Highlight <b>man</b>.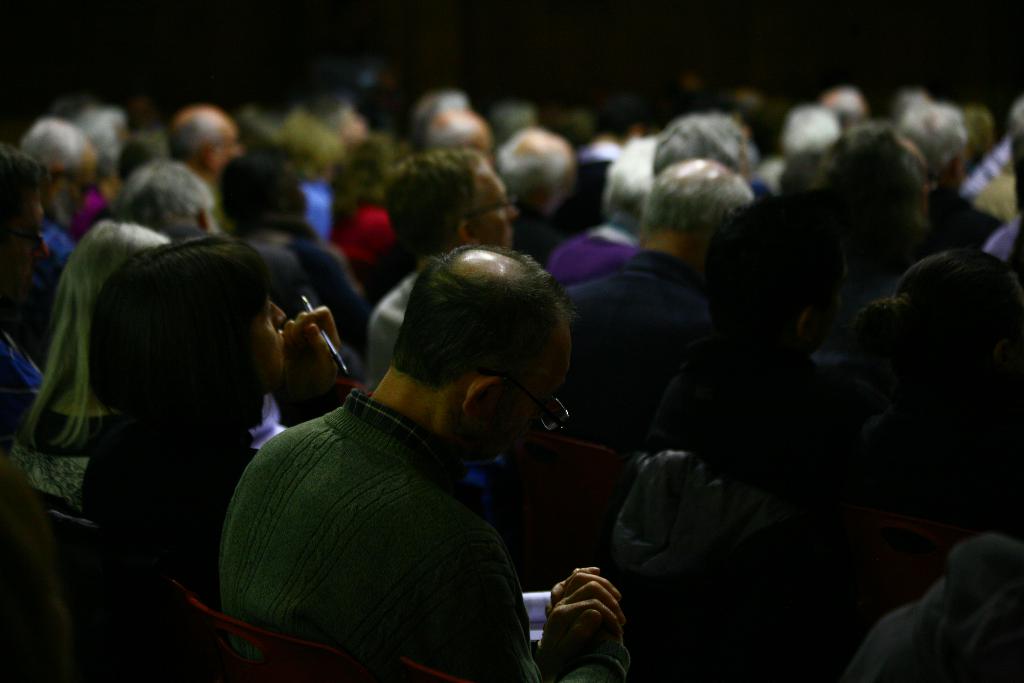
Highlighted region: bbox=[432, 99, 493, 152].
